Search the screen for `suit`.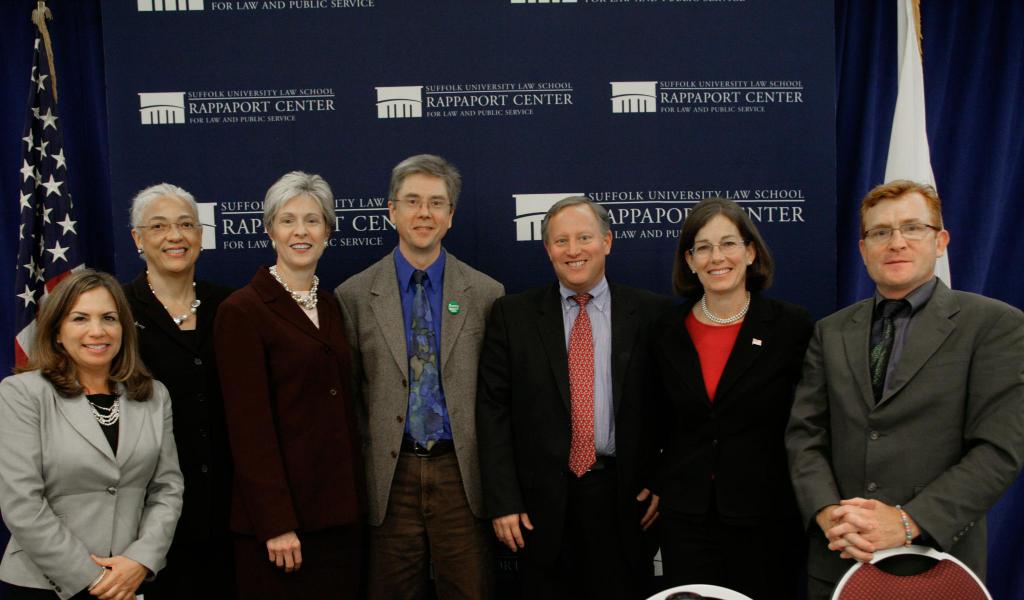
Found at x1=616 y1=288 x2=817 y2=599.
